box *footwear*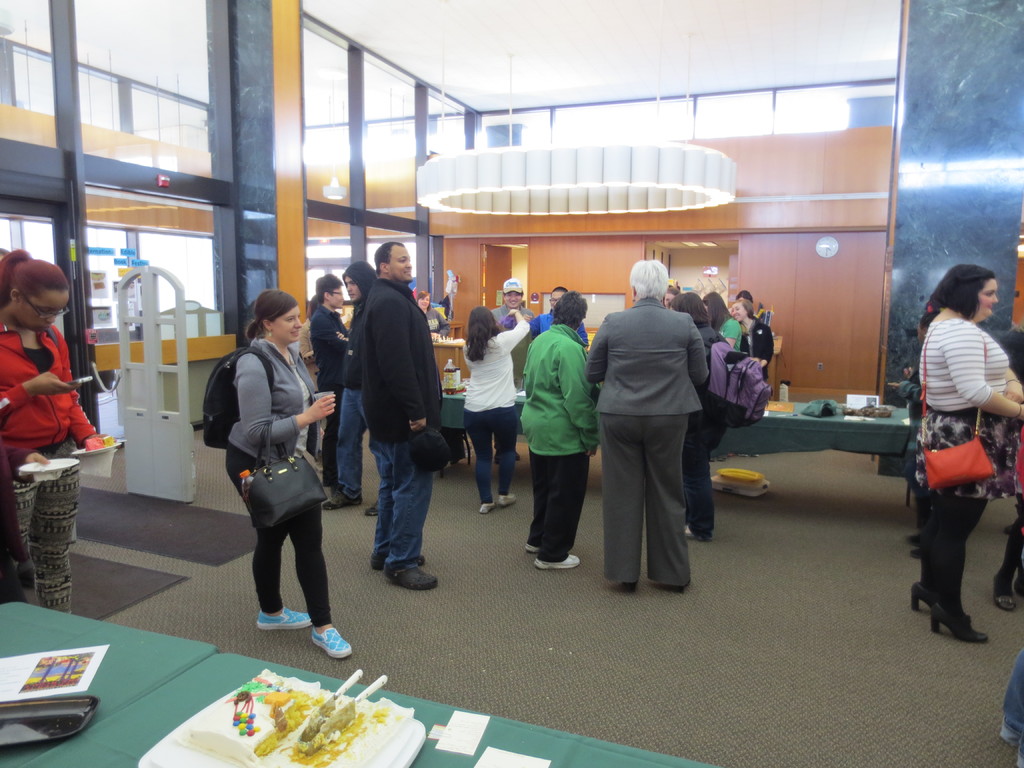
Rect(494, 492, 522, 504)
